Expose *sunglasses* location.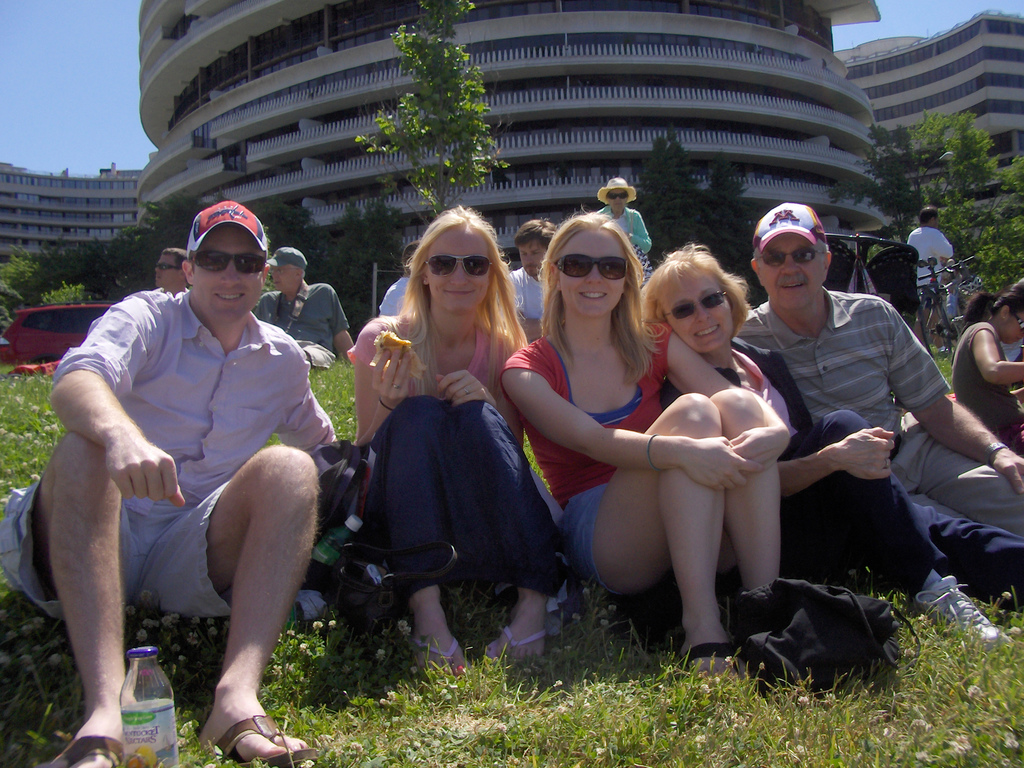
Exposed at rect(1011, 311, 1023, 329).
